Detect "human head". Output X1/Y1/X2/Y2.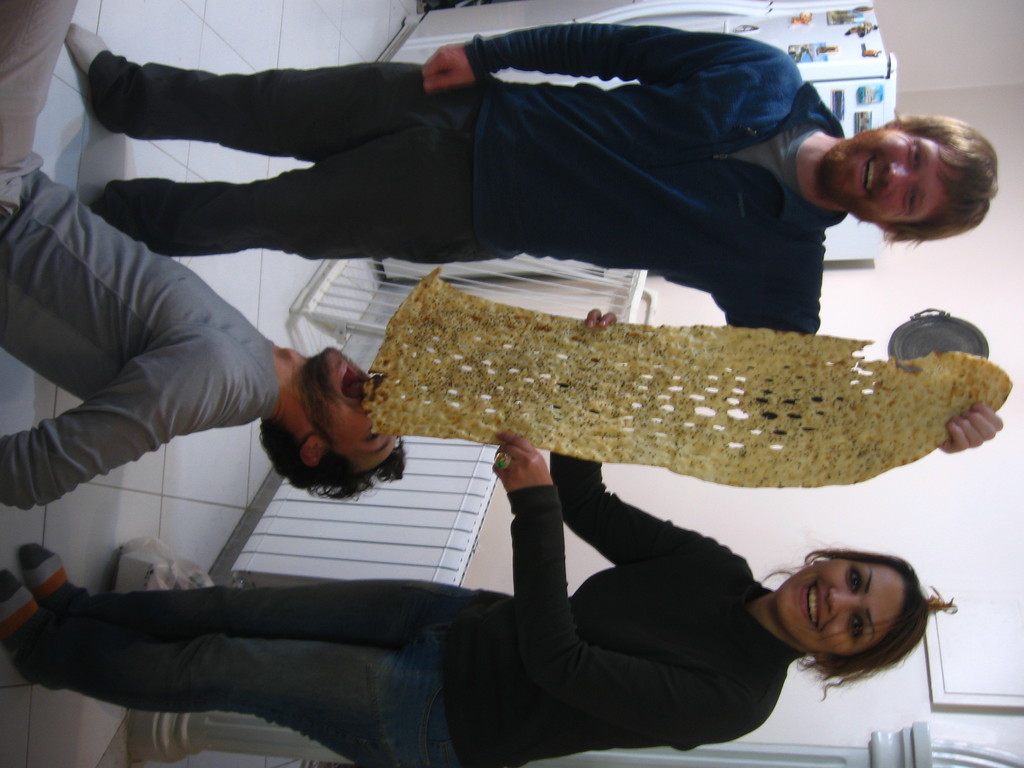
821/113/998/236.
